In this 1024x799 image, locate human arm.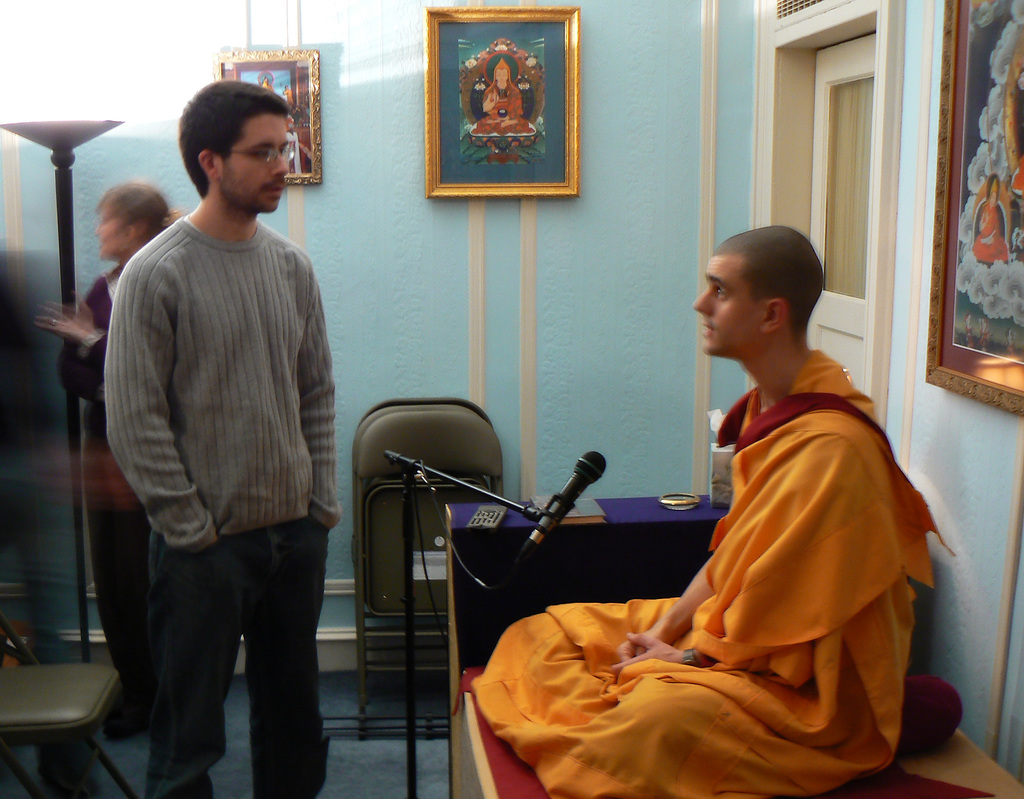
Bounding box: box=[621, 475, 743, 662].
